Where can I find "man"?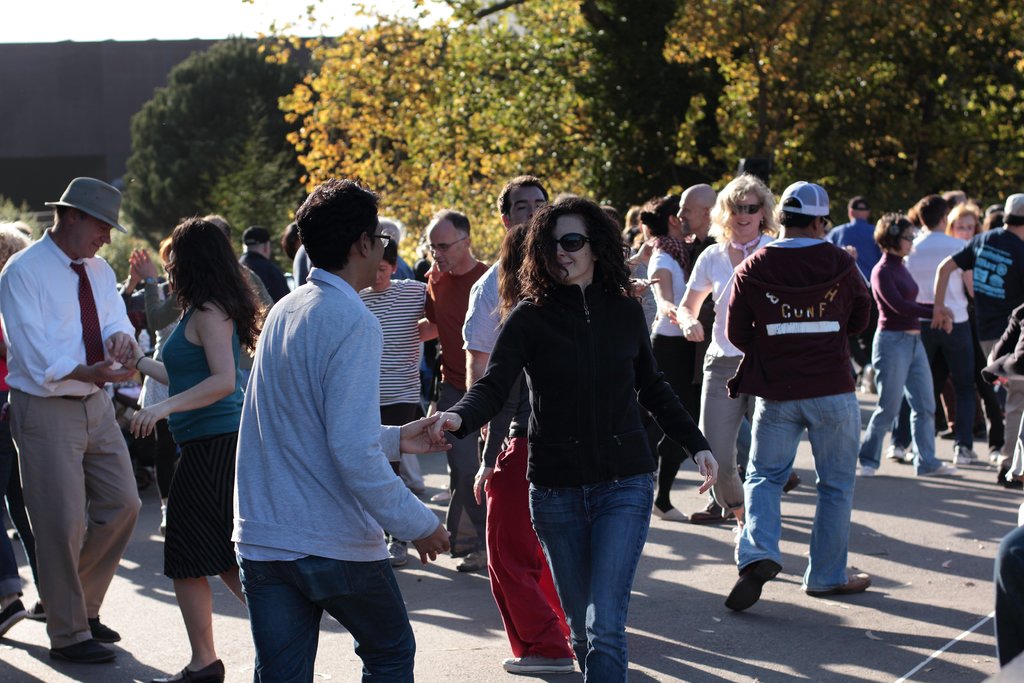
You can find it at (897, 200, 989, 470).
